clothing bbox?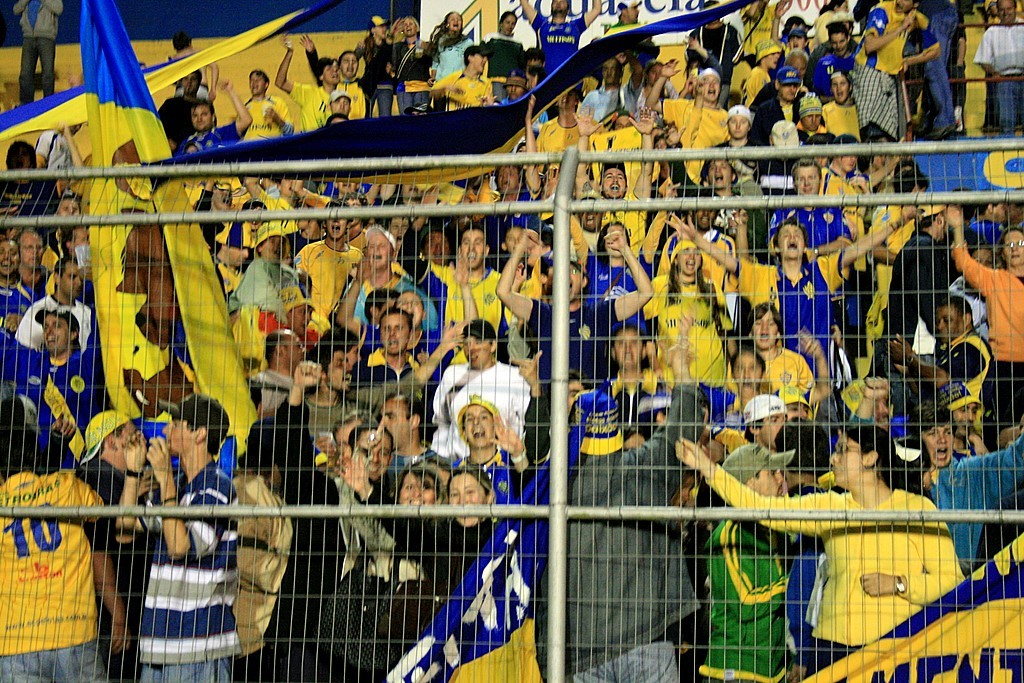
left=819, top=93, right=862, bottom=136
